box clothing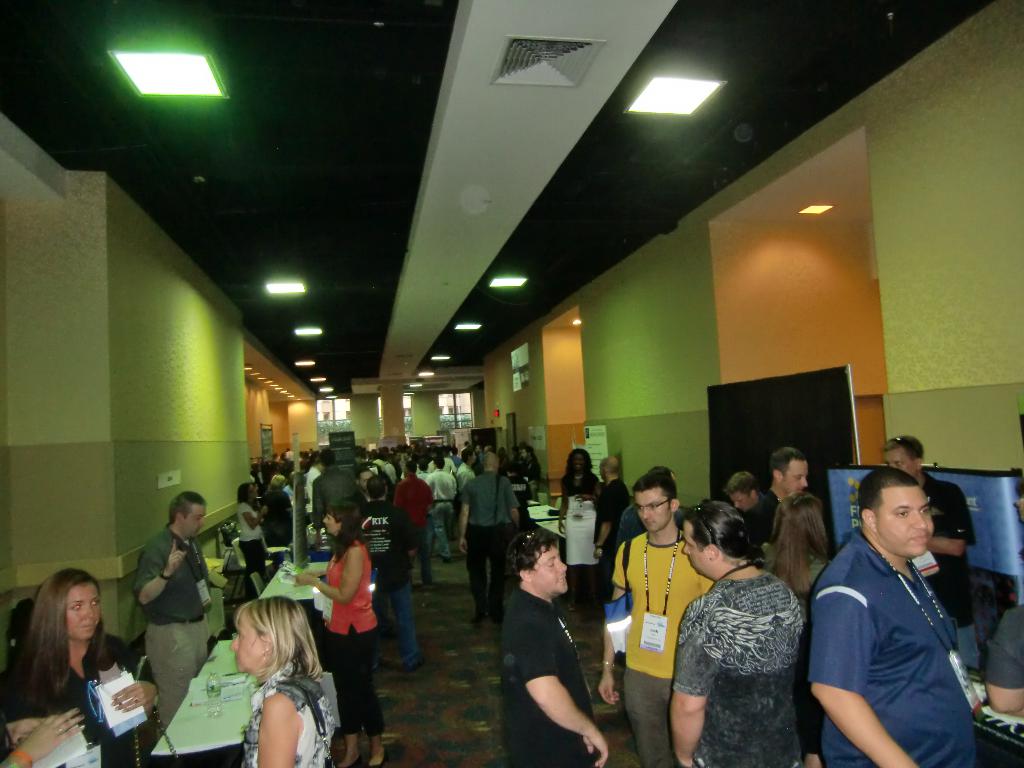
(left=806, top=523, right=973, bottom=767)
